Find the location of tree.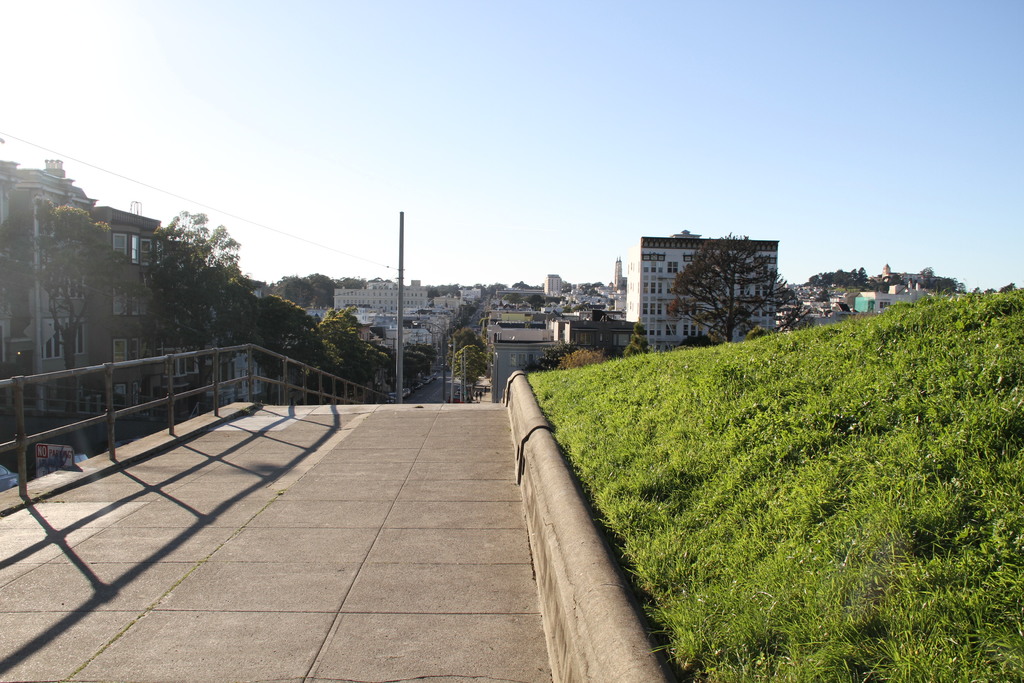
Location: crop(0, 204, 40, 325).
